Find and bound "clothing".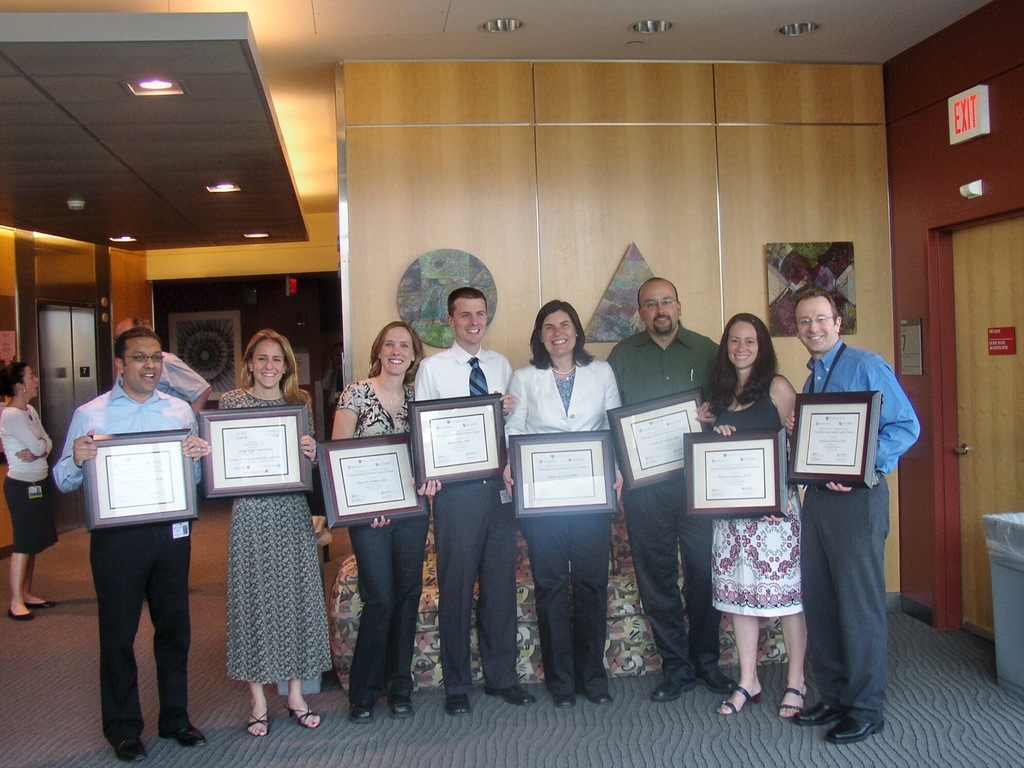
Bound: detection(111, 352, 212, 485).
